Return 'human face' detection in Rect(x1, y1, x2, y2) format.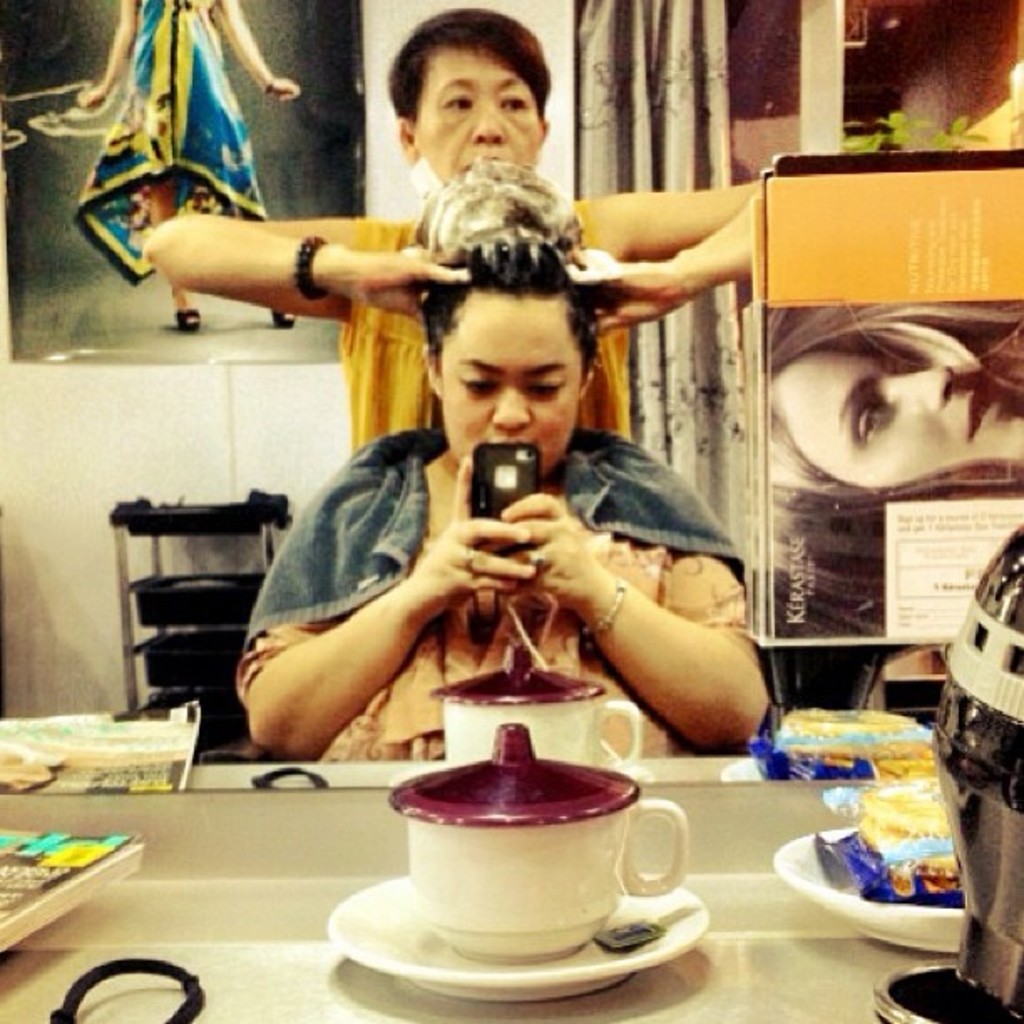
Rect(768, 345, 999, 492).
